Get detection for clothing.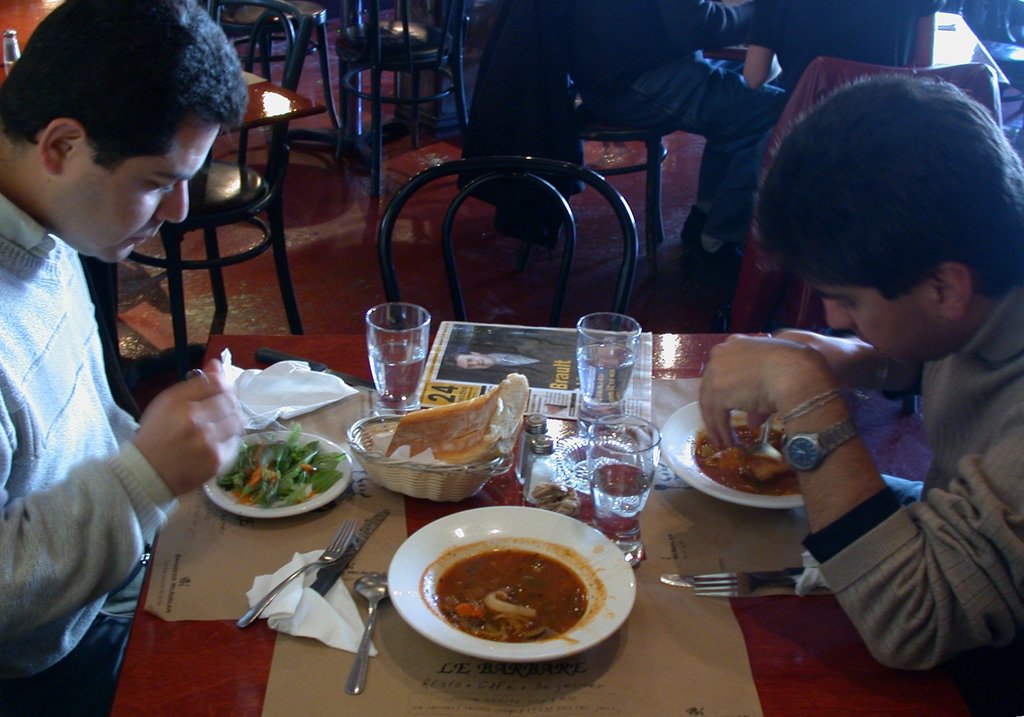
Detection: 0/191/180/716.
